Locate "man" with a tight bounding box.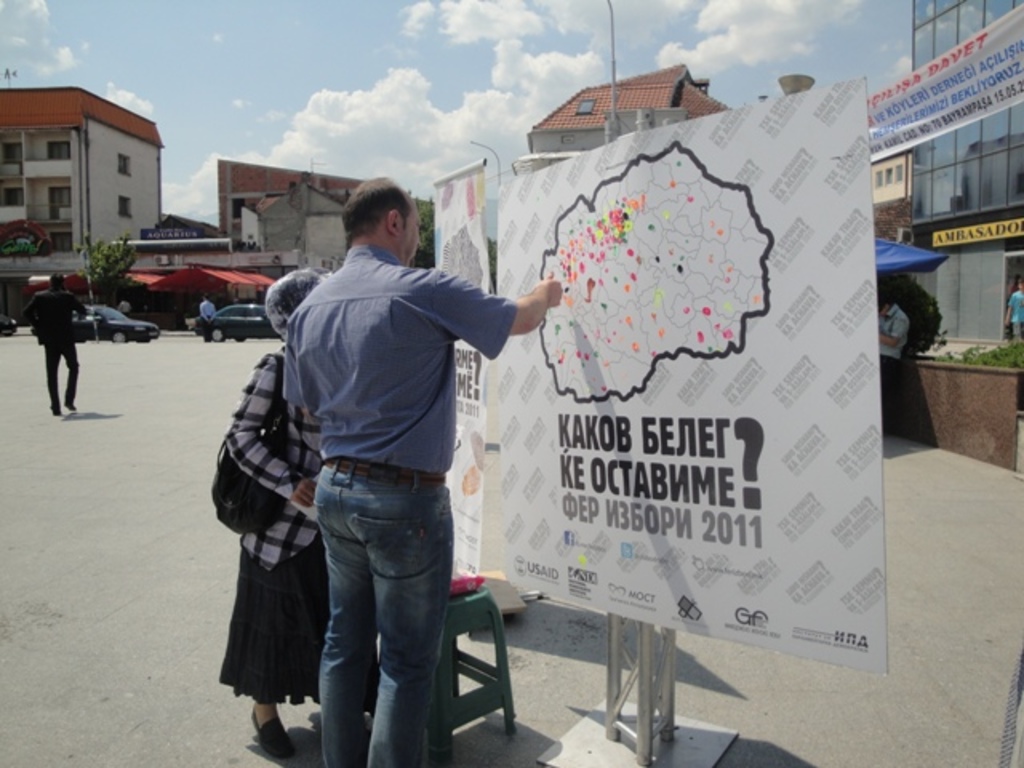
13:274:93:419.
